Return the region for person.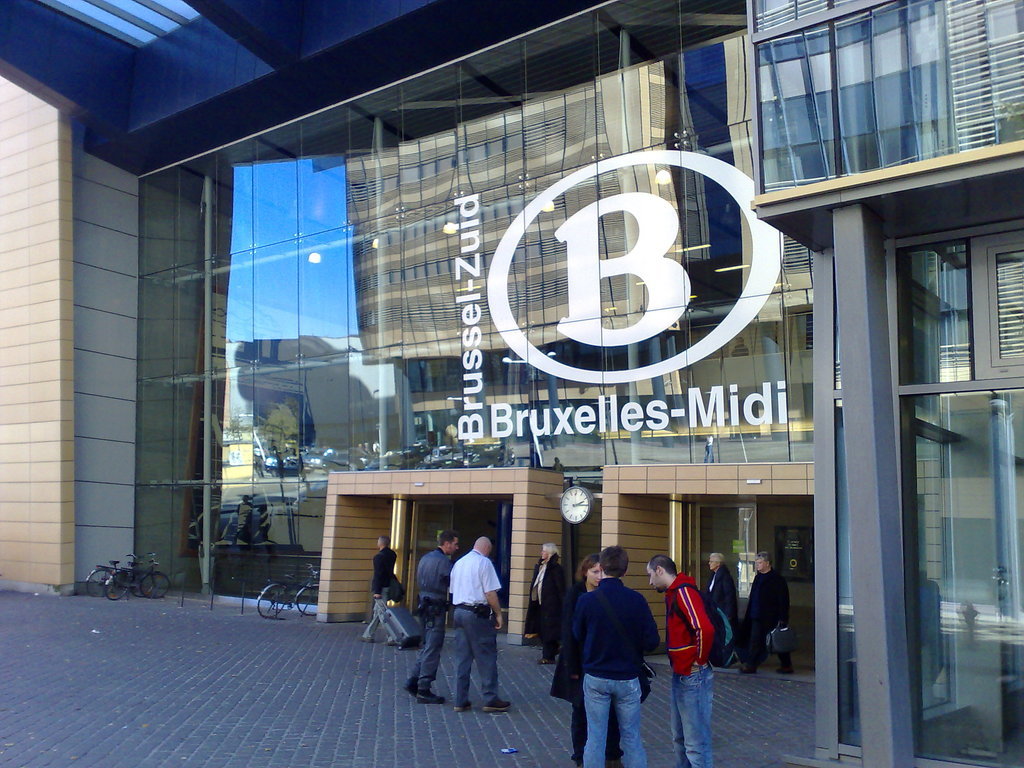
Rect(552, 553, 625, 767).
